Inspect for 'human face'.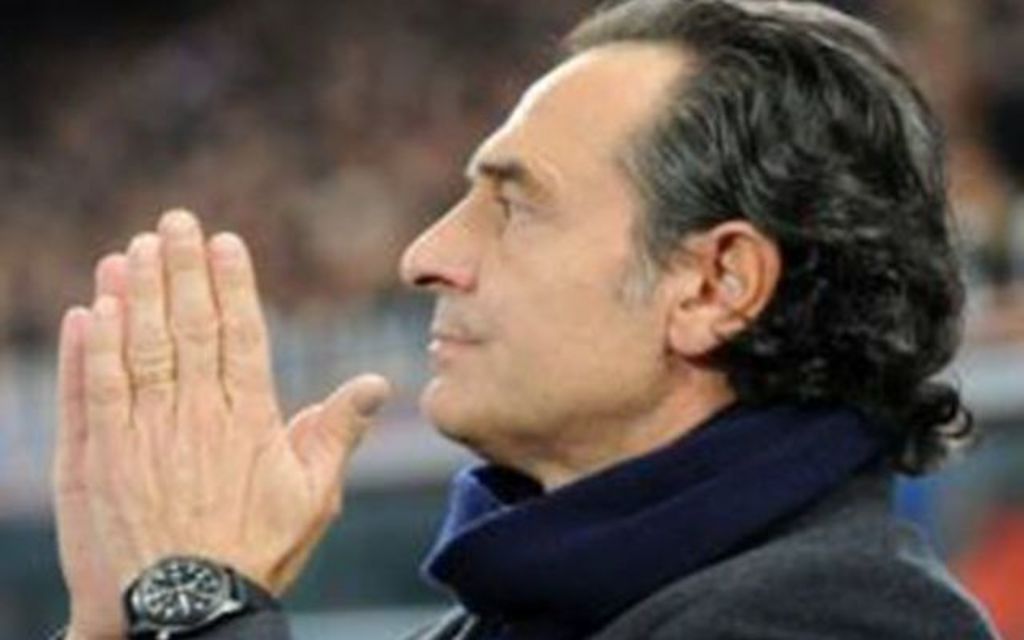
Inspection: bbox(400, 45, 693, 429).
